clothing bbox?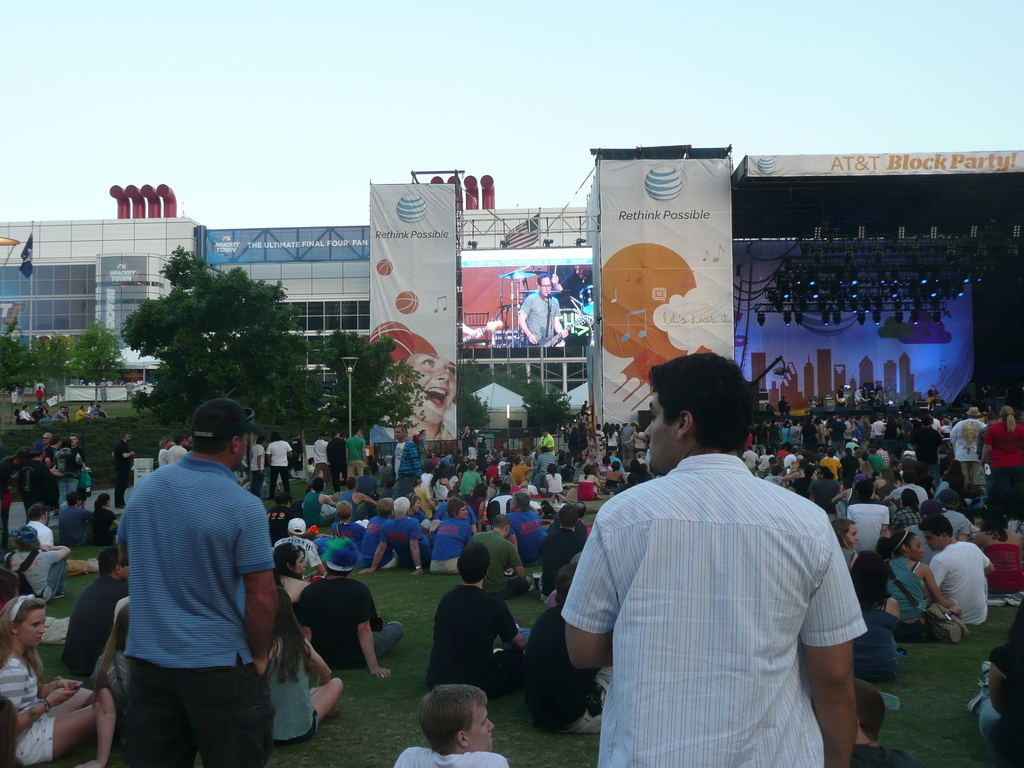
BBox(394, 746, 508, 767)
